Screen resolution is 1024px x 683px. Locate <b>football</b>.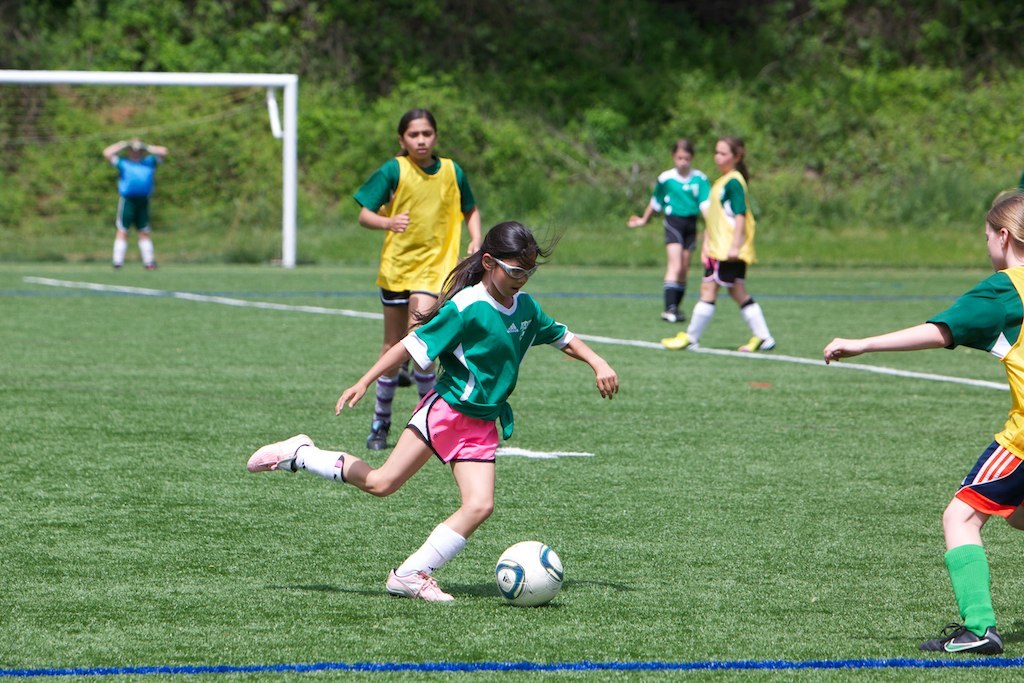
493,538,565,608.
